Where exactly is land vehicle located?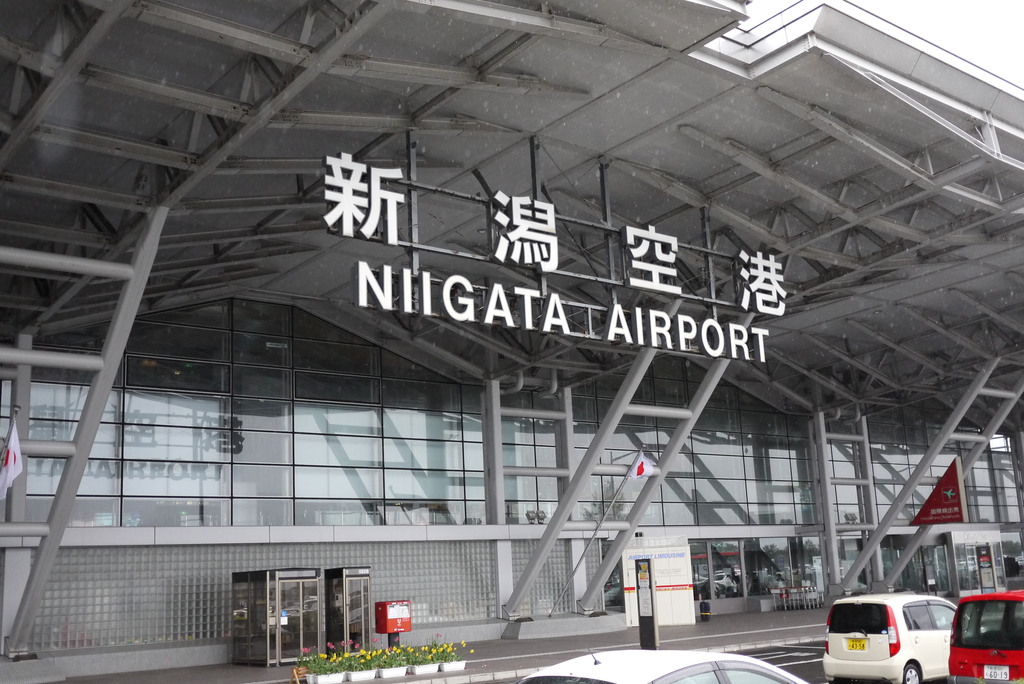
Its bounding box is 520,646,814,683.
